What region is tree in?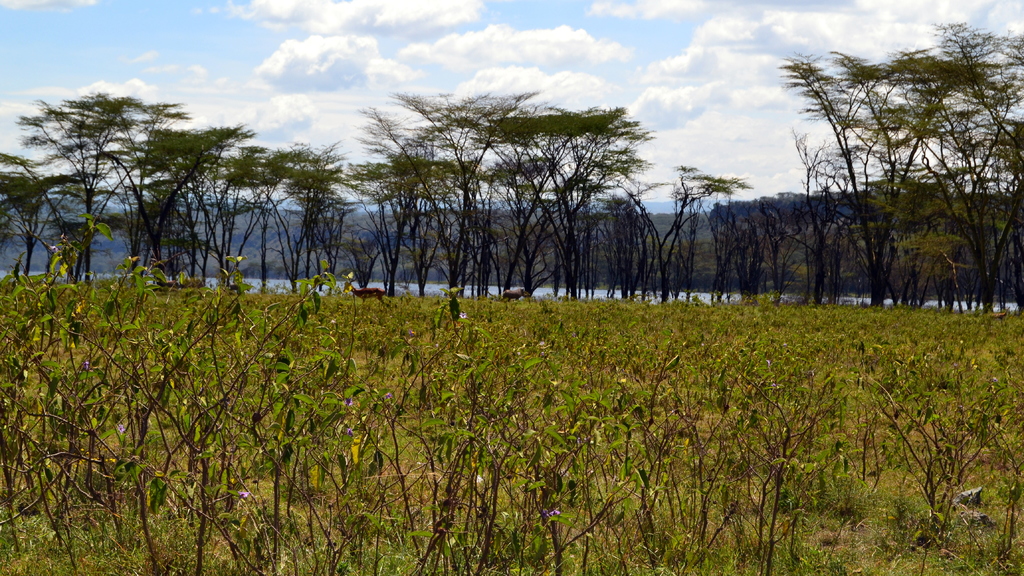
pyautogui.locateOnScreen(640, 163, 780, 301).
